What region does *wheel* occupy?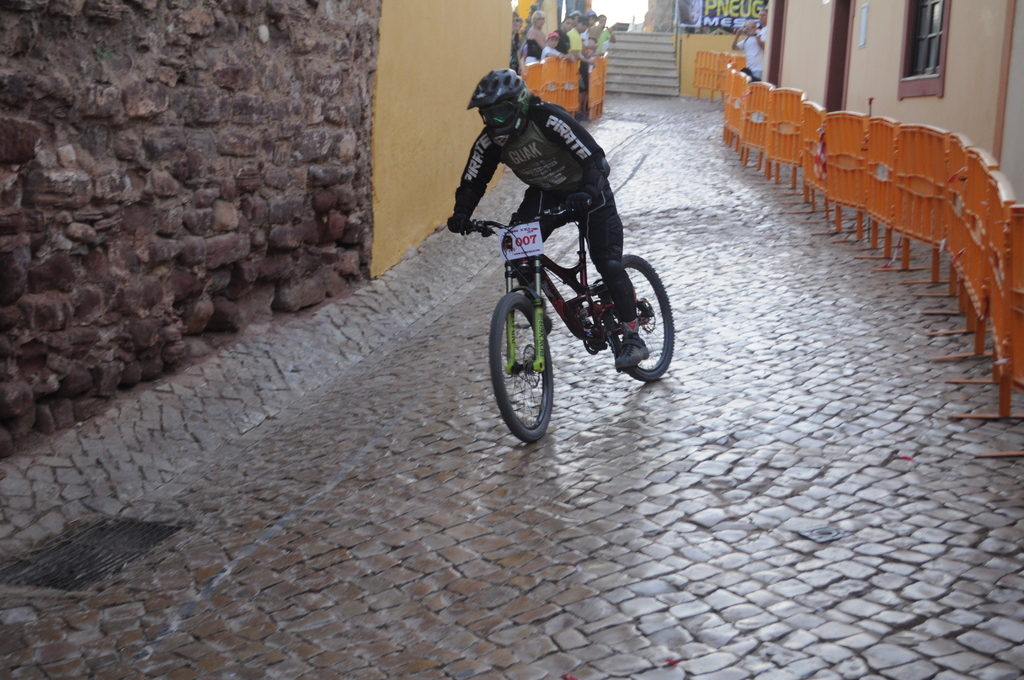
(605,254,675,384).
